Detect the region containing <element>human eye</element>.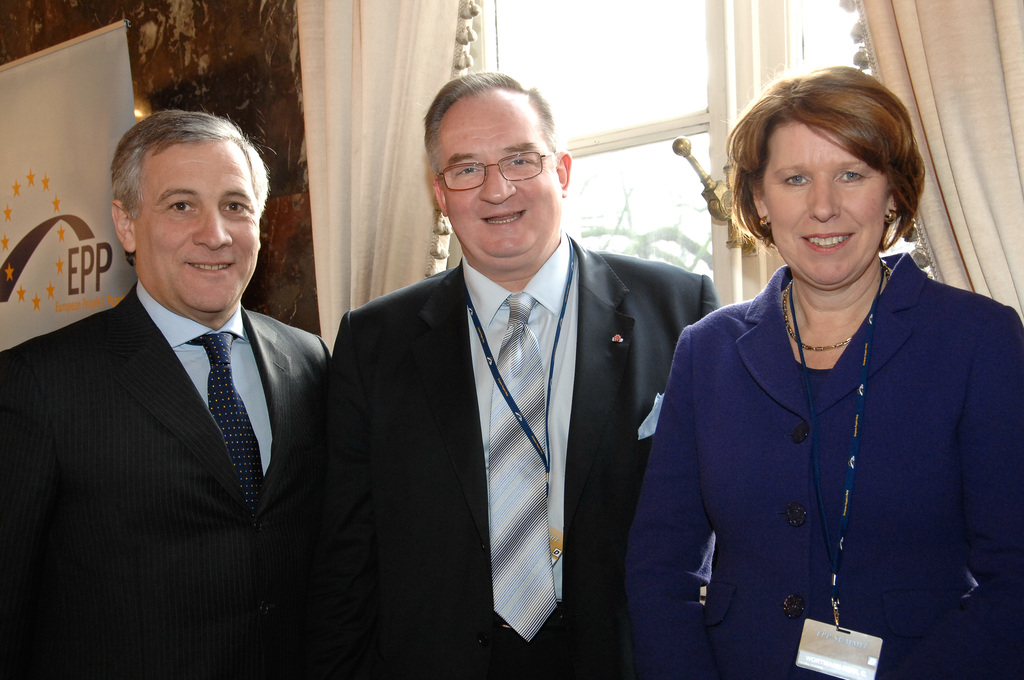
452:165:481:182.
